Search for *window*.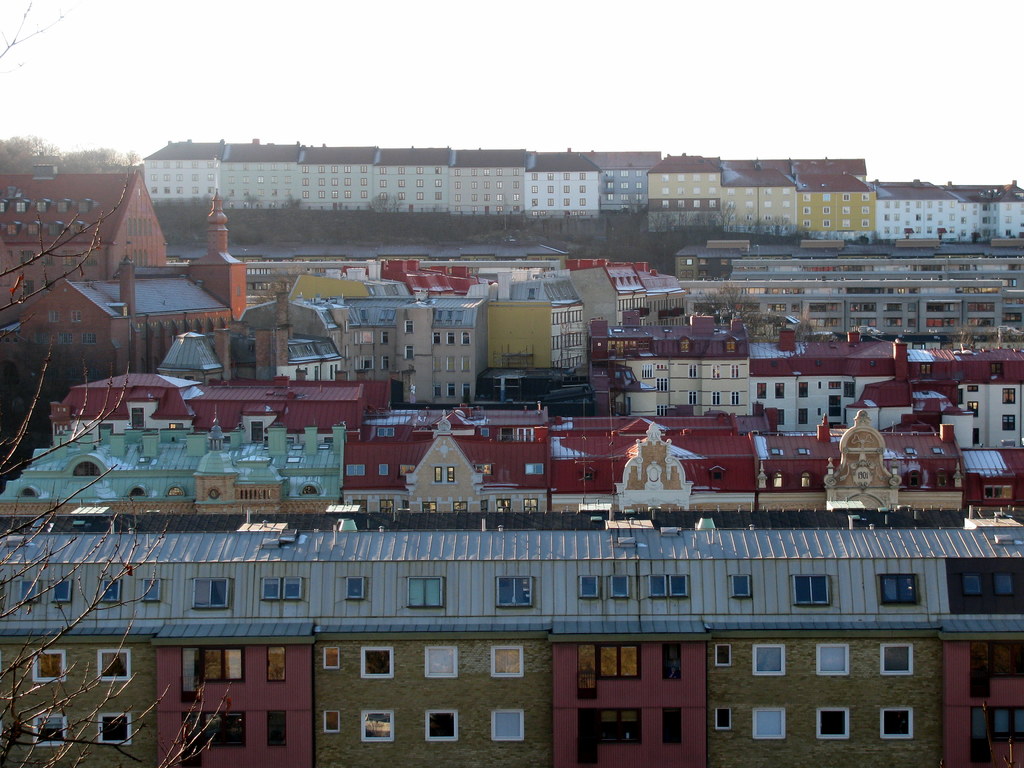
Found at region(909, 471, 920, 490).
